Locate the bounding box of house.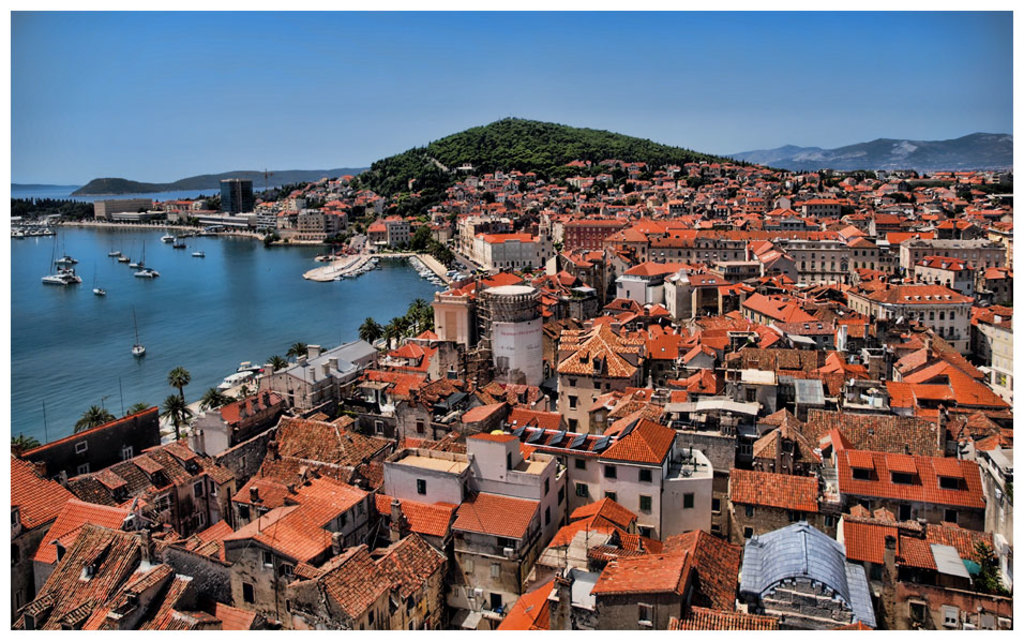
Bounding box: [x1=18, y1=504, x2=126, y2=624].
